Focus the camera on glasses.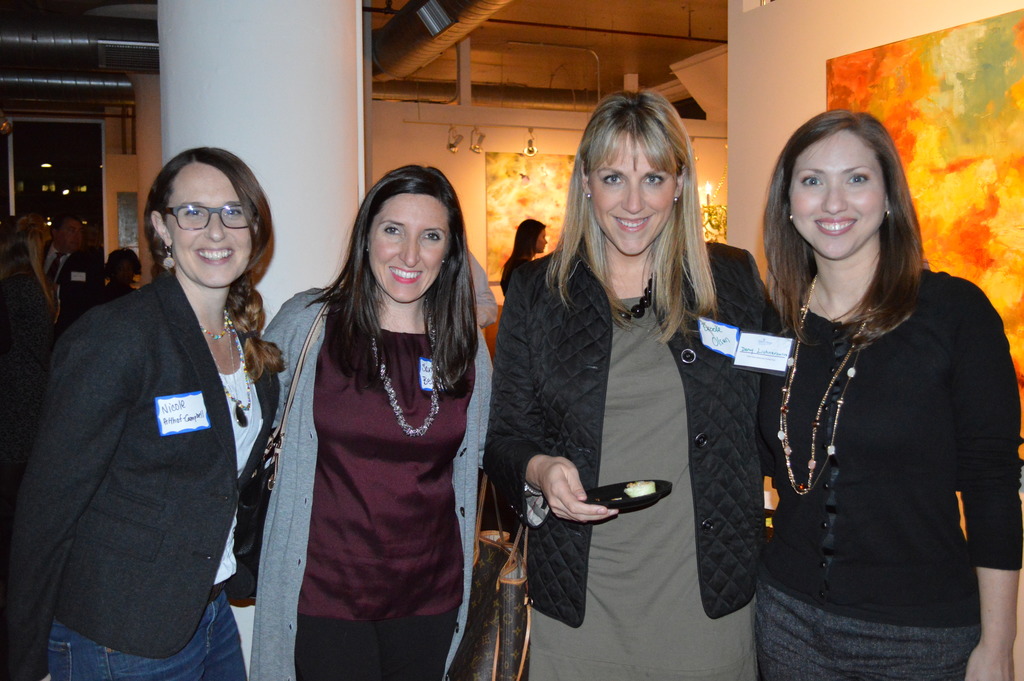
Focus region: box(163, 197, 271, 233).
